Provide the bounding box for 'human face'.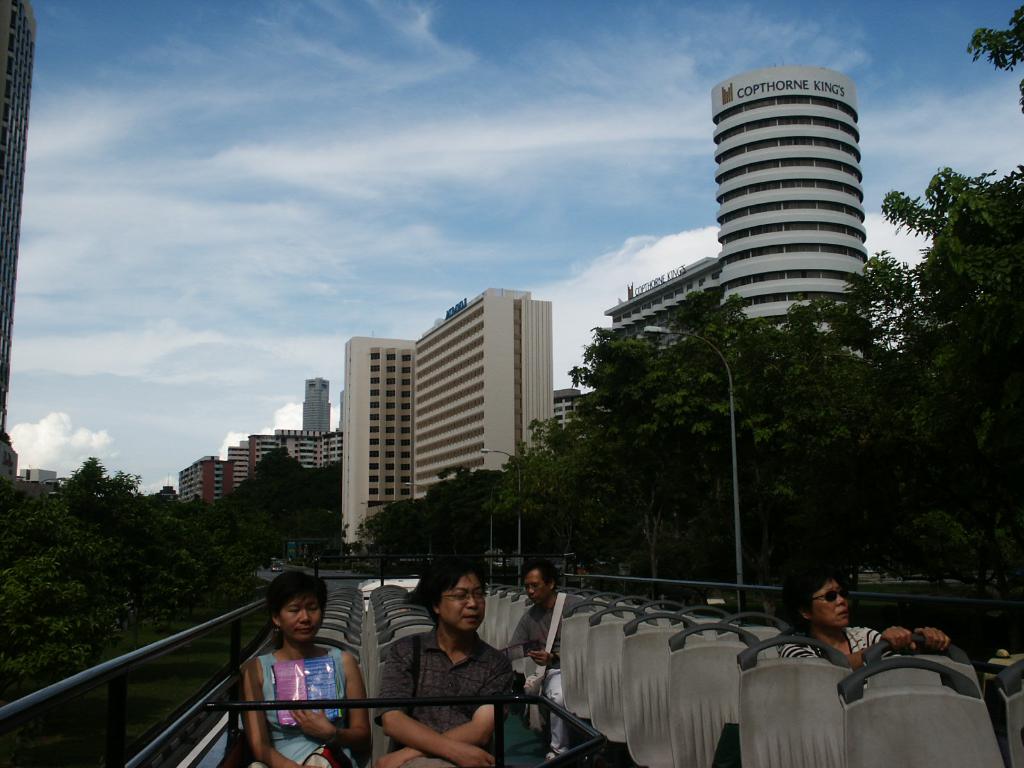
region(522, 566, 550, 606).
